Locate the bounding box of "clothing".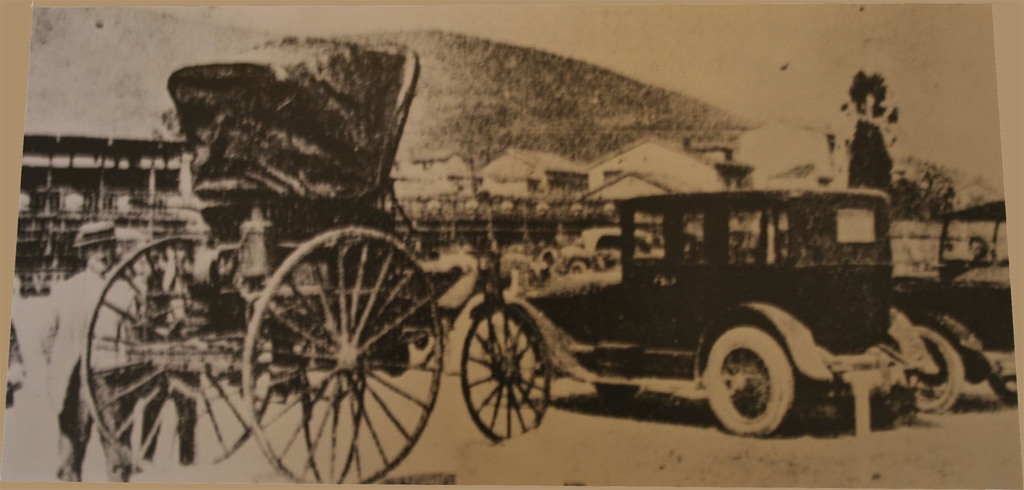
Bounding box: bbox=(36, 268, 140, 482).
